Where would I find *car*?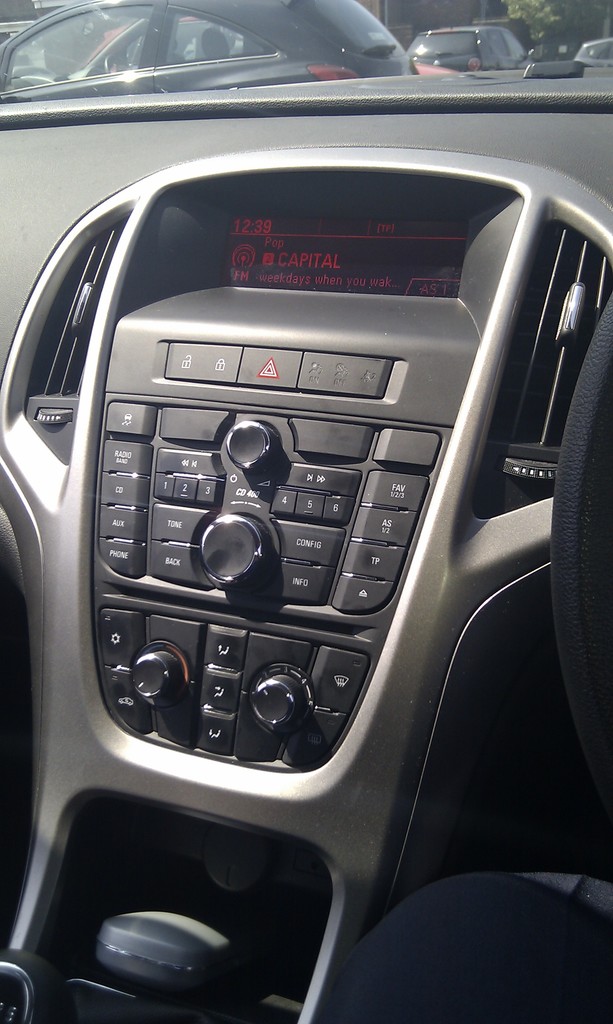
At crop(0, 0, 410, 104).
